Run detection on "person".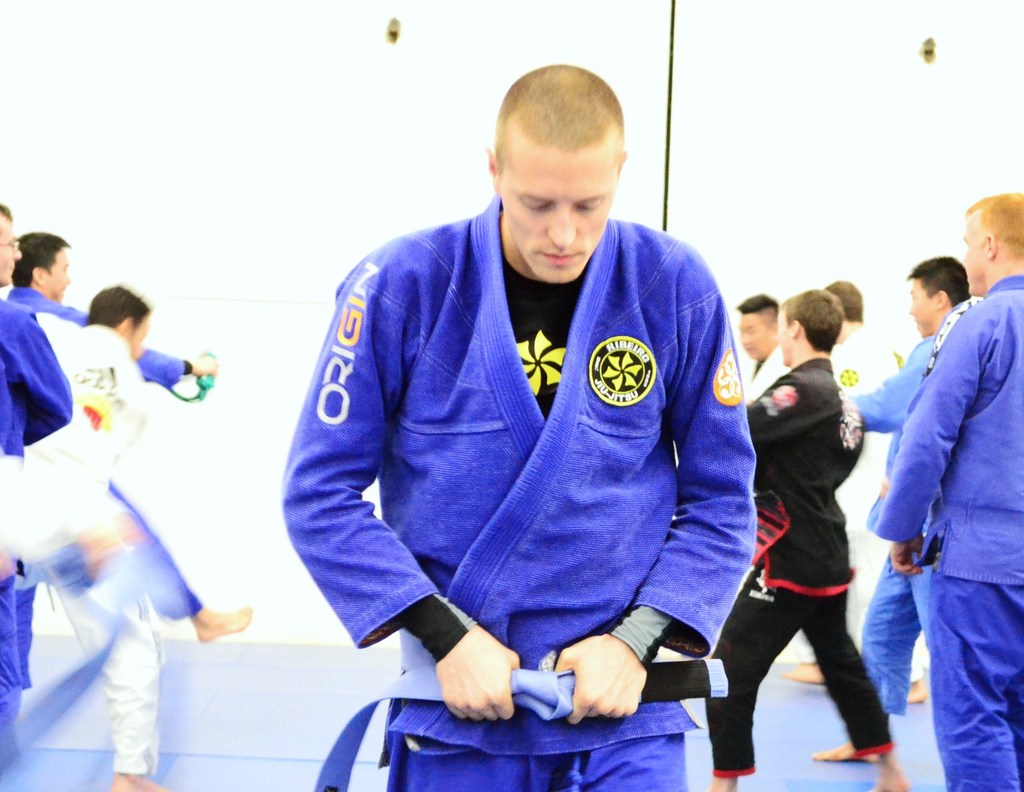
Result: <bbox>301, 53, 797, 763</bbox>.
